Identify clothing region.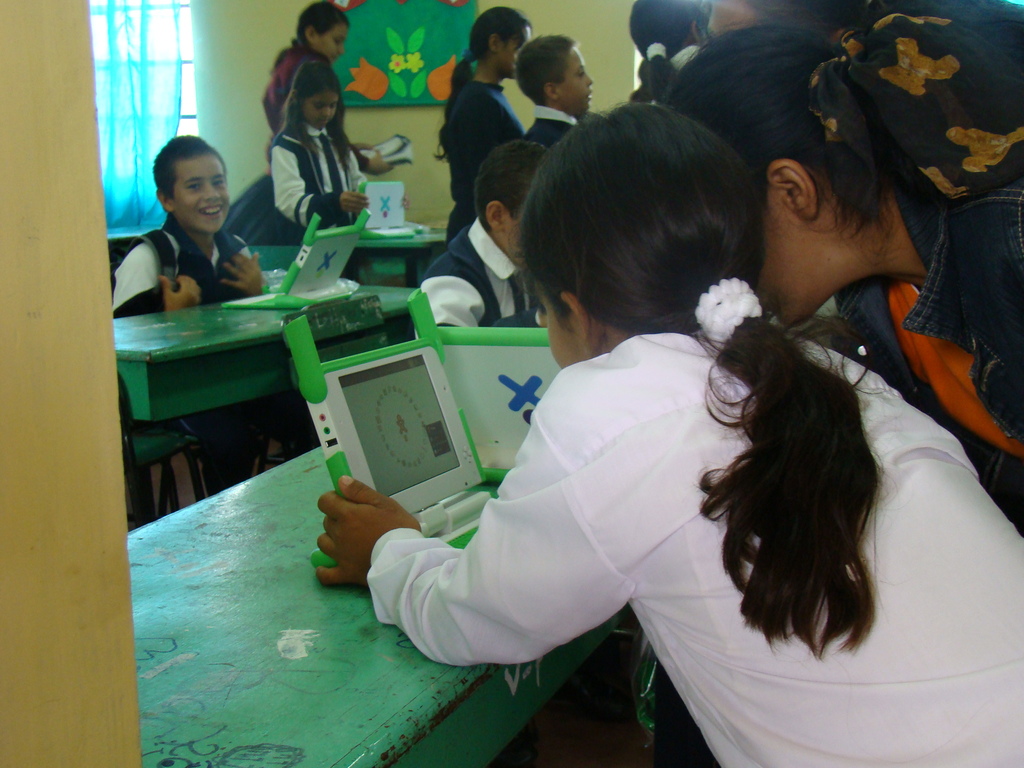
Region: select_region(428, 301, 956, 720).
